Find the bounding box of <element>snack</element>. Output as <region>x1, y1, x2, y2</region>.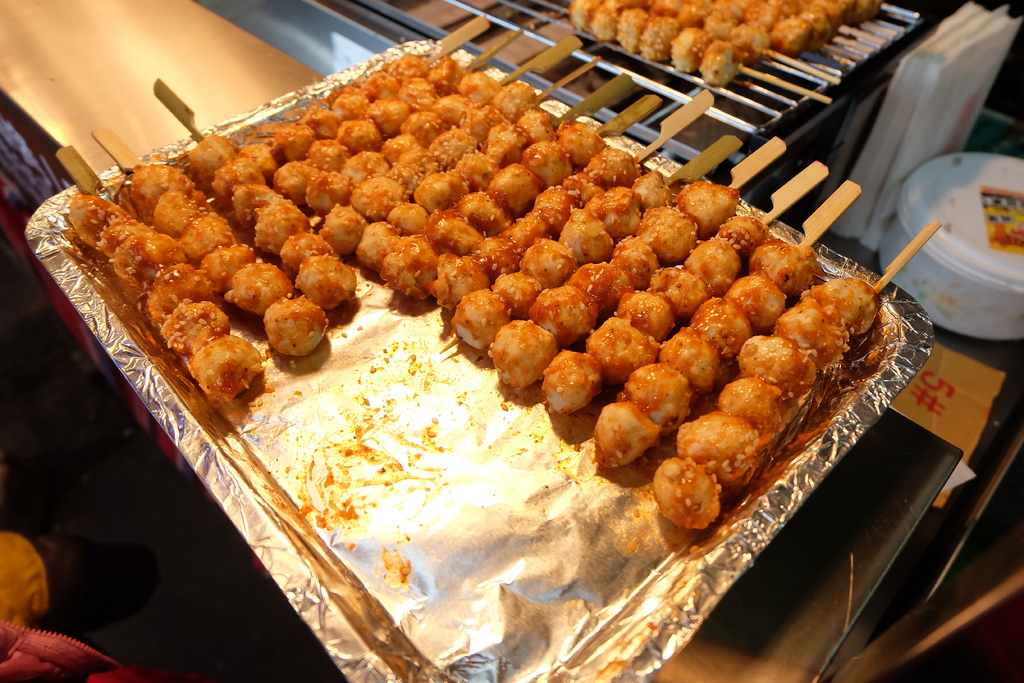
<region>122, 161, 187, 220</region>.
